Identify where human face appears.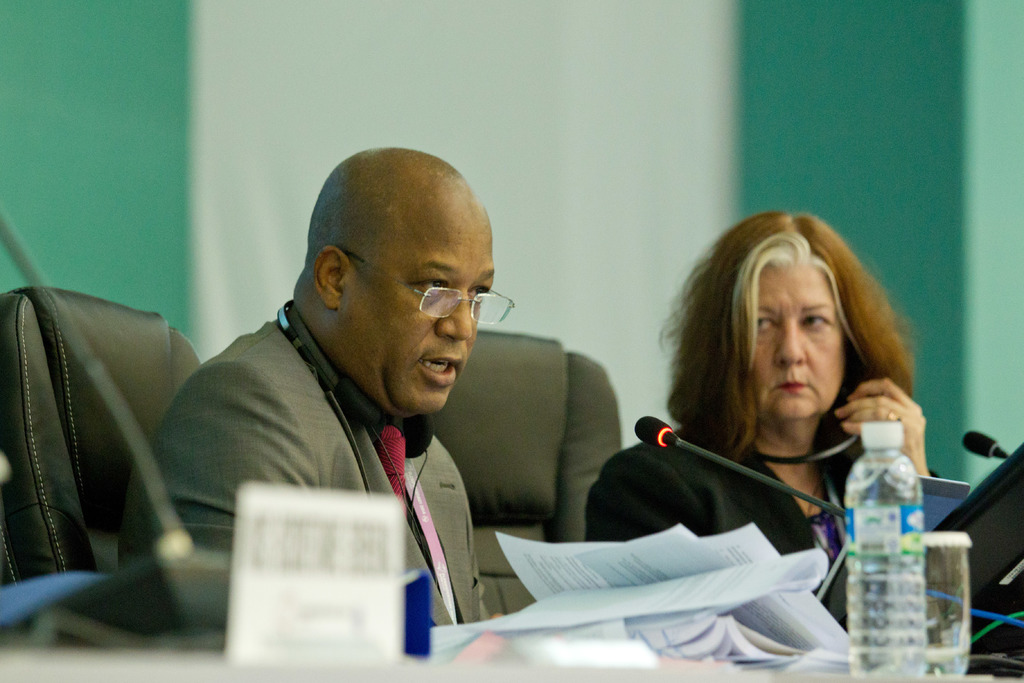
Appears at crop(752, 255, 845, 425).
